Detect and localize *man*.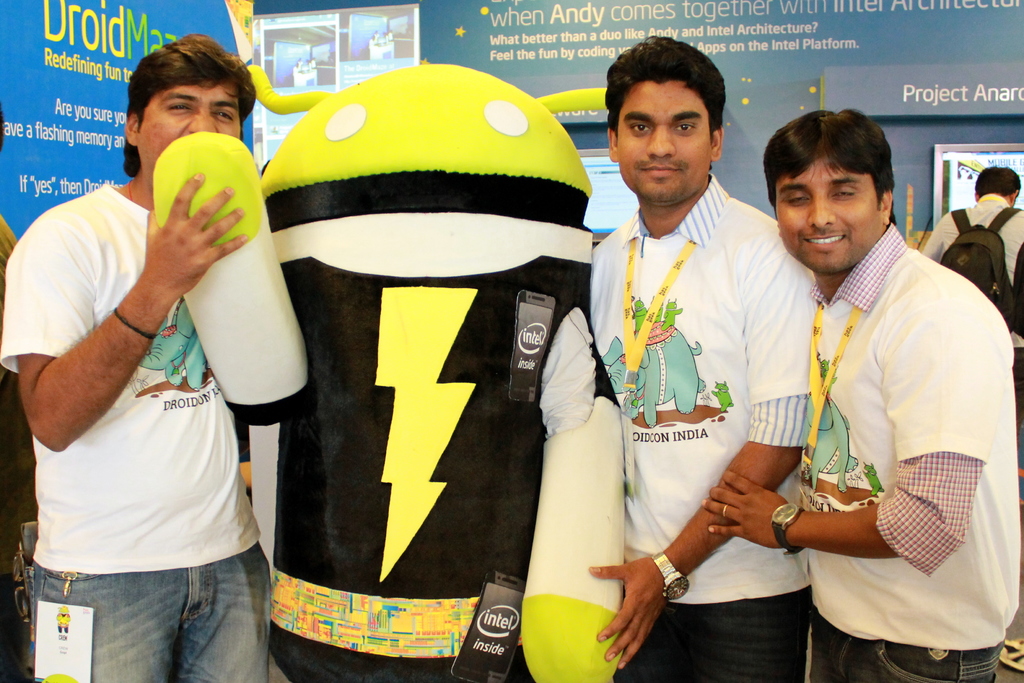
Localized at (left=576, top=37, right=808, bottom=682).
